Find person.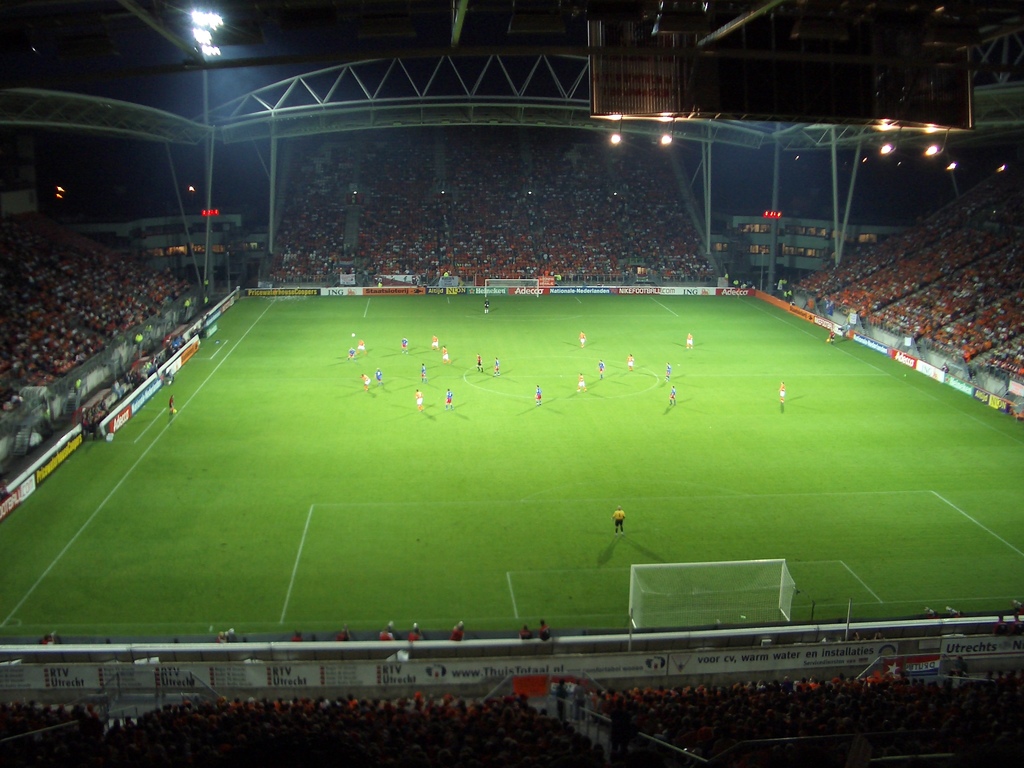
x1=578, y1=373, x2=588, y2=393.
